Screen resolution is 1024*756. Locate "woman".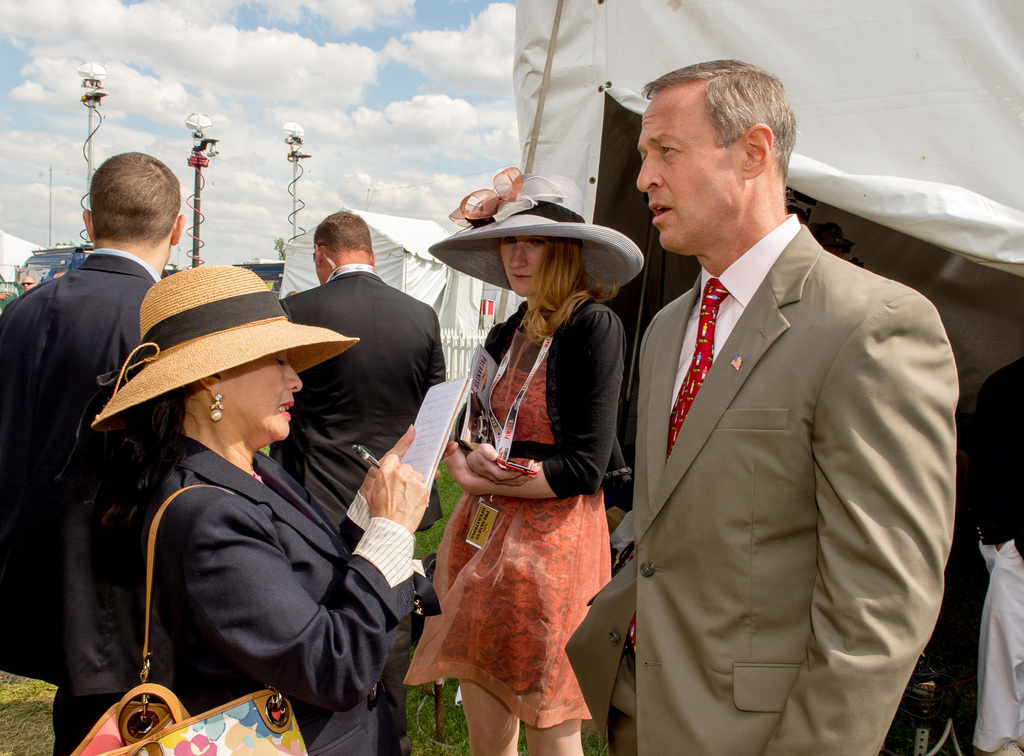
box(54, 263, 456, 755).
